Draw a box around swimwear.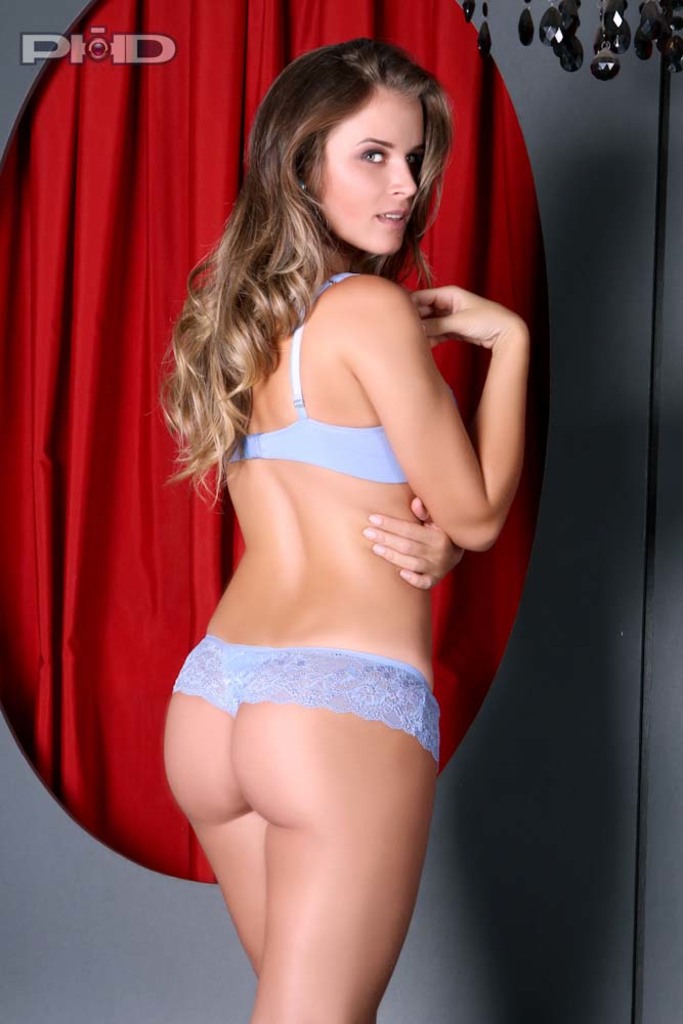
x1=167 y1=626 x2=442 y2=759.
